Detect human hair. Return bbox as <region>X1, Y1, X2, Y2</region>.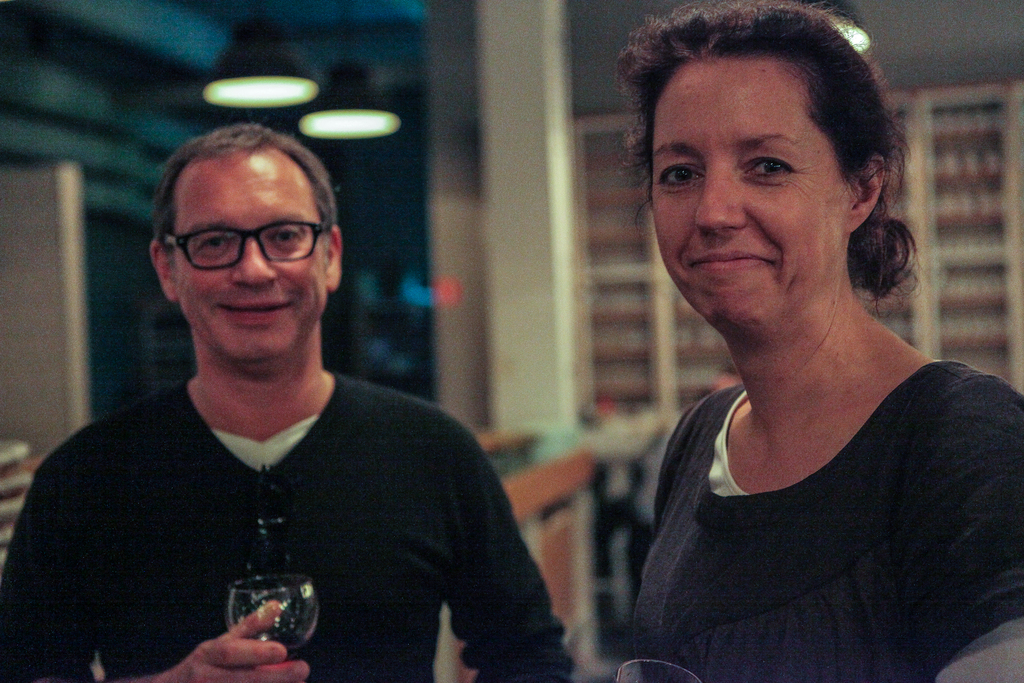
<region>148, 120, 336, 247</region>.
